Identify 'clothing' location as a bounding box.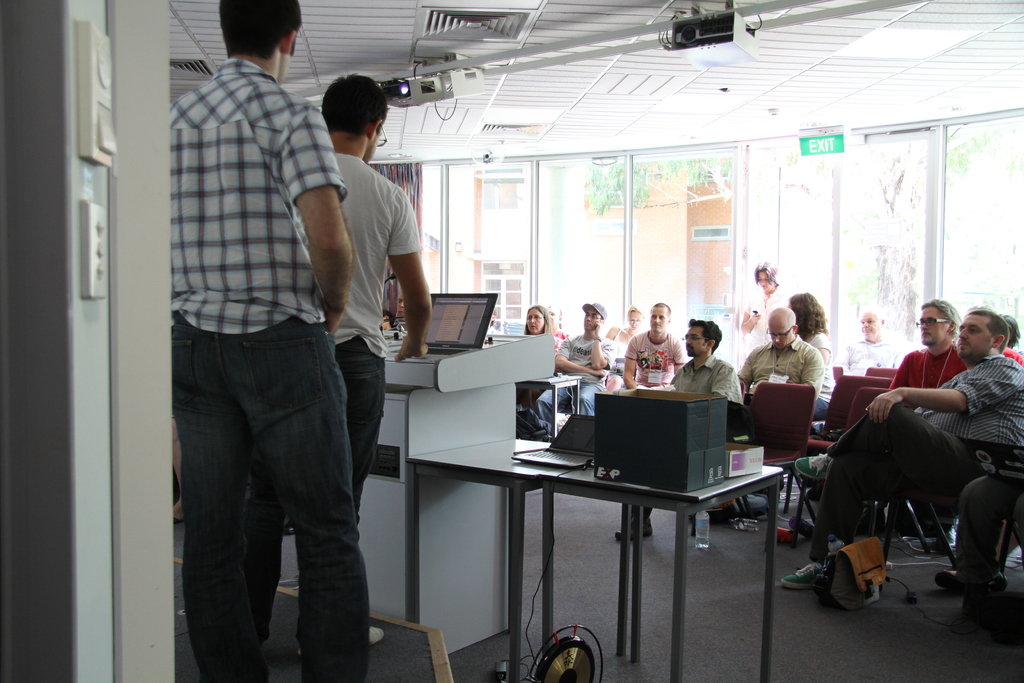
[x1=534, y1=331, x2=614, y2=423].
